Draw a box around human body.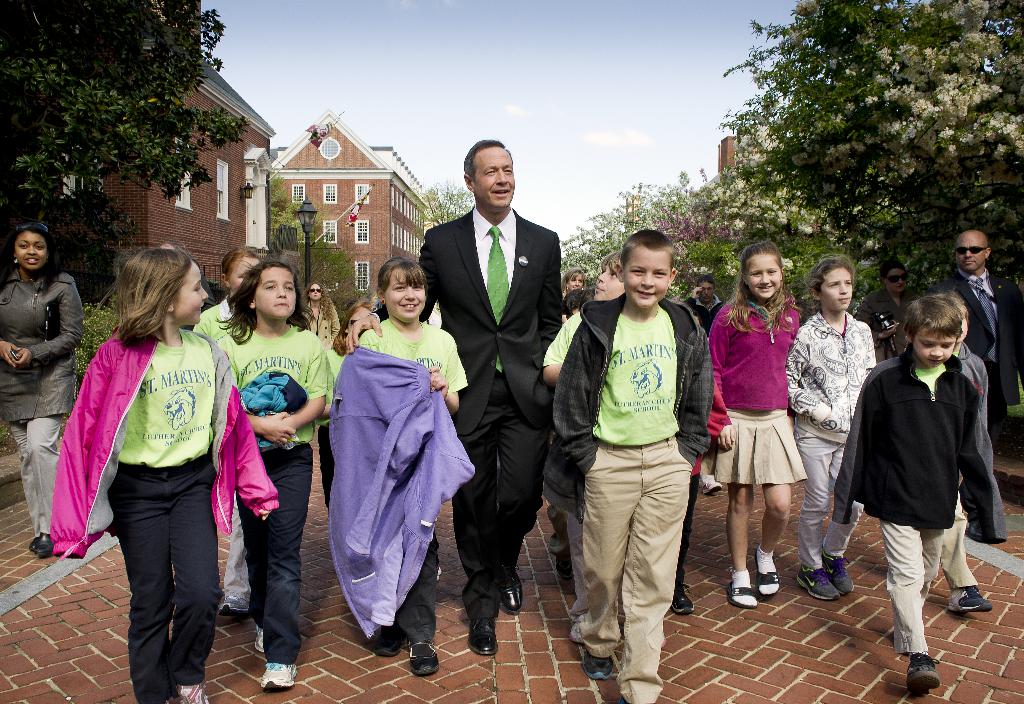
region(856, 259, 927, 377).
